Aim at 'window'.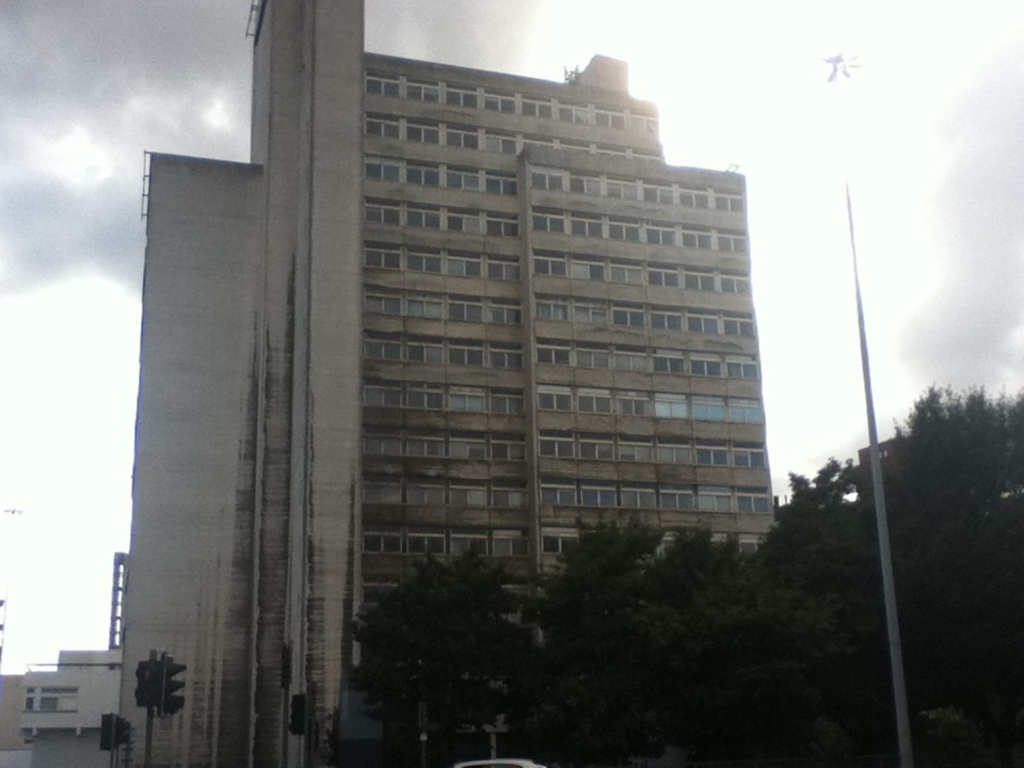
Aimed at region(633, 109, 655, 132).
